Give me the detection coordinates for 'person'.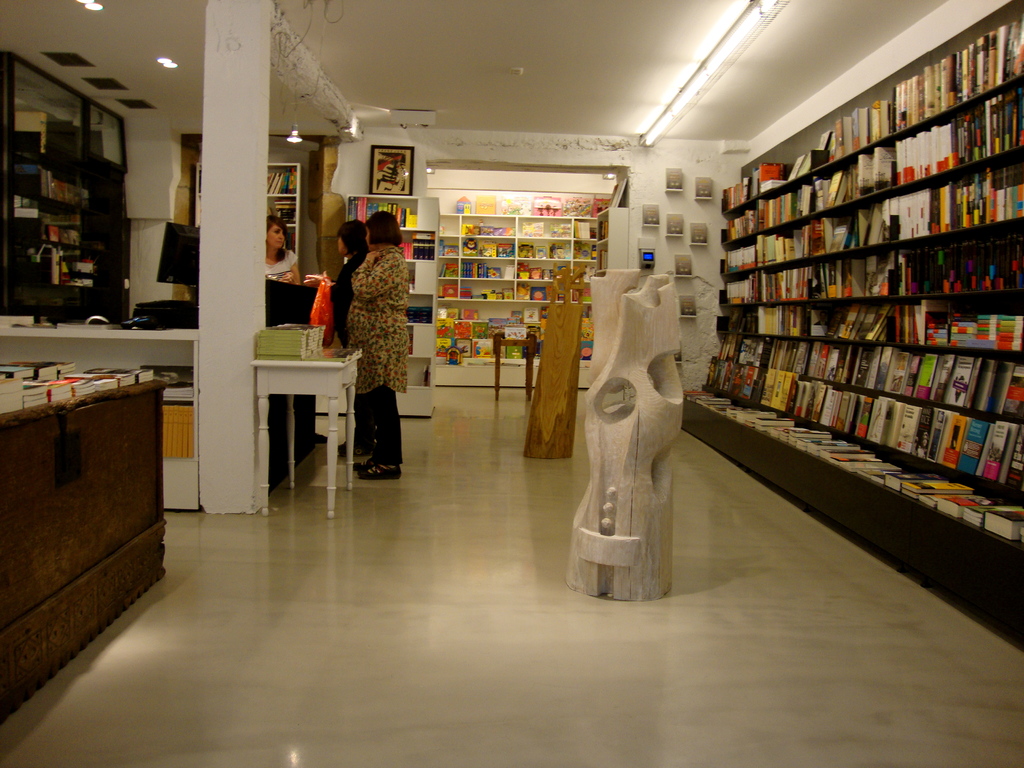
(x1=265, y1=213, x2=300, y2=284).
